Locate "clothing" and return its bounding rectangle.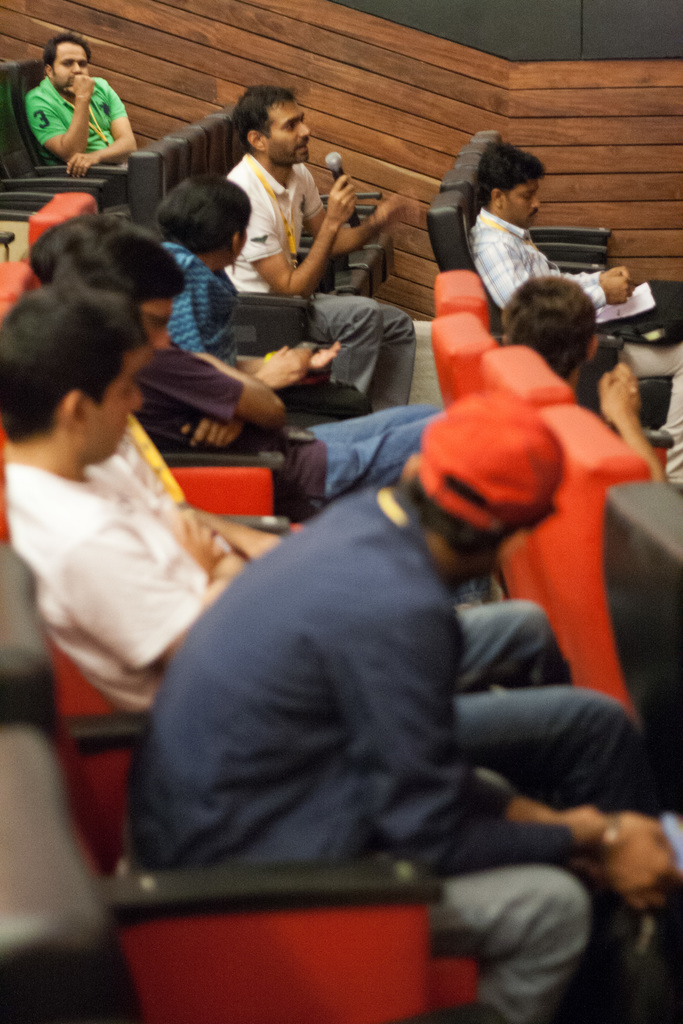
BBox(169, 223, 246, 369).
